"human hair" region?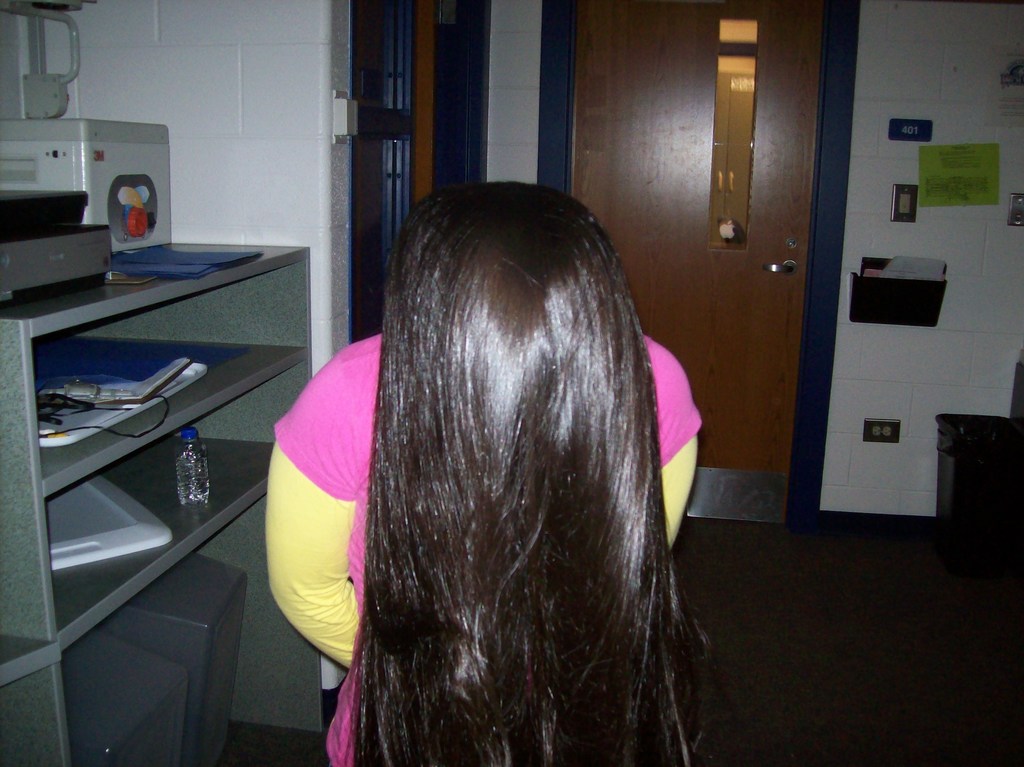
detection(327, 143, 717, 766)
